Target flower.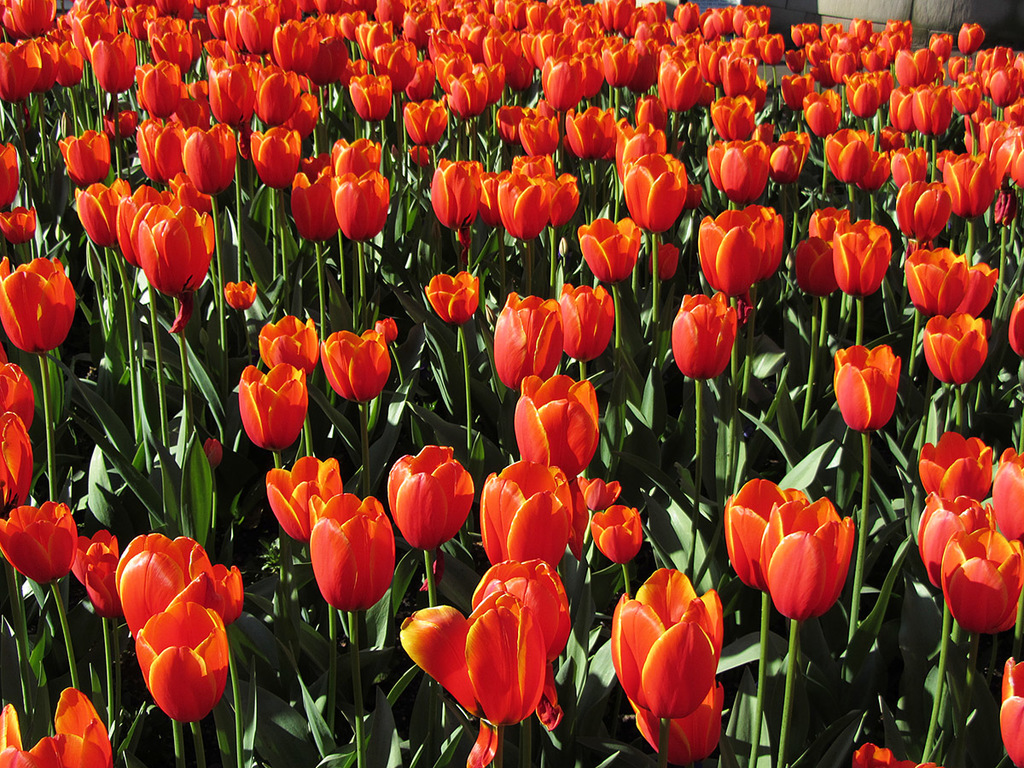
Target region: (591, 507, 643, 565).
